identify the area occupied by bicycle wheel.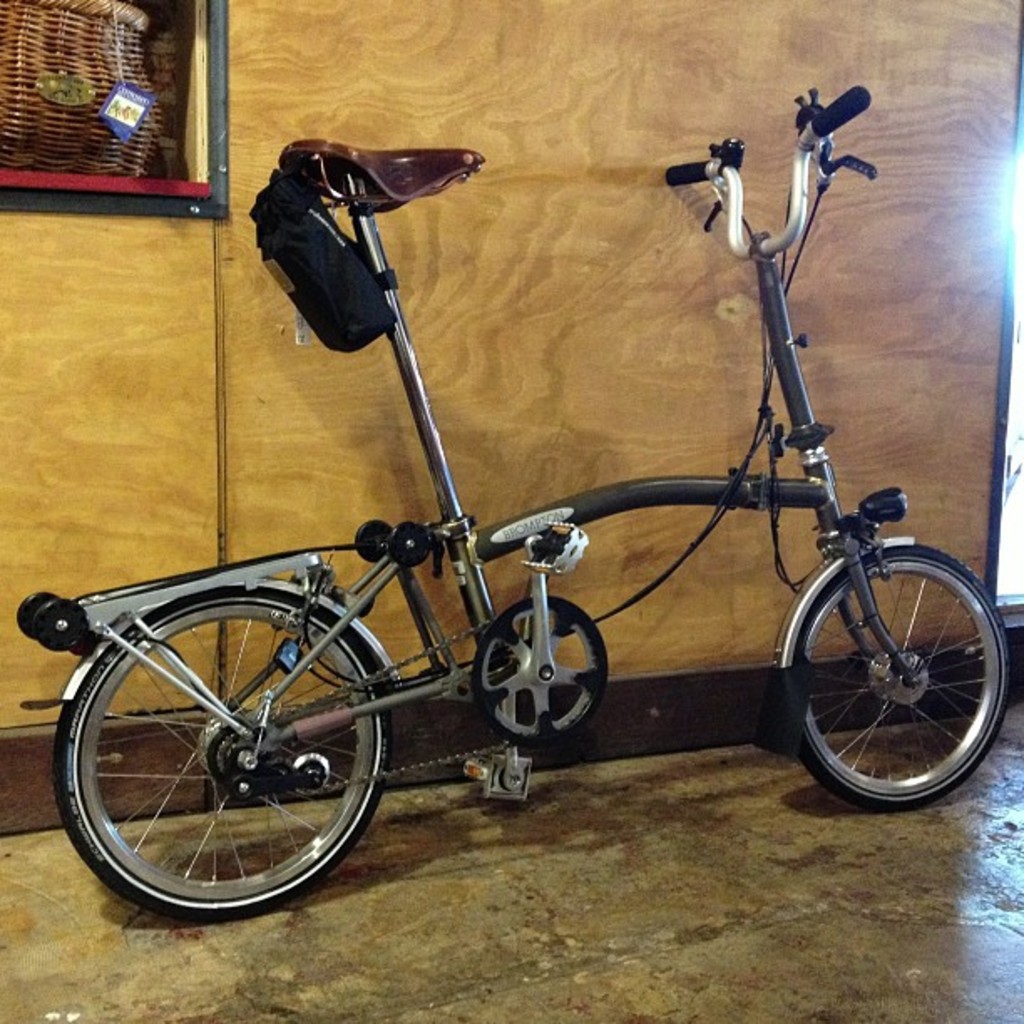
Area: bbox=(52, 582, 388, 930).
